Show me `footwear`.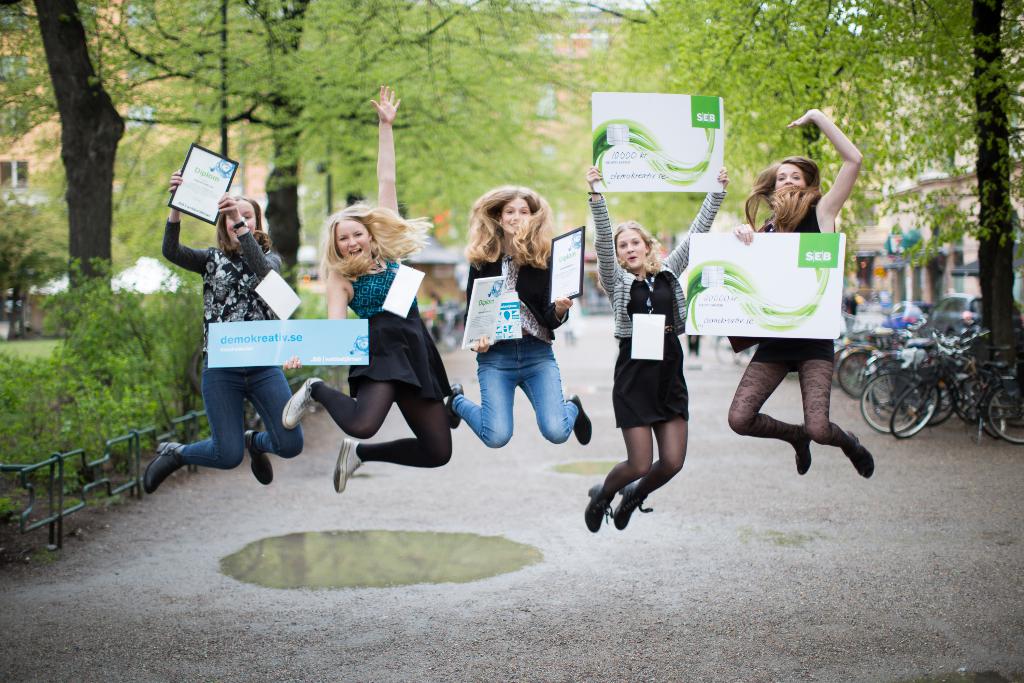
`footwear` is here: Rect(282, 377, 326, 429).
